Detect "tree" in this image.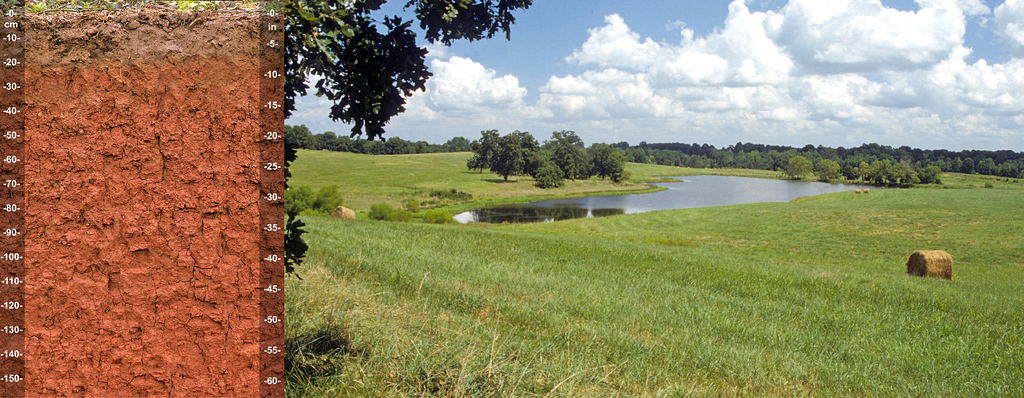
Detection: 282 0 534 273.
